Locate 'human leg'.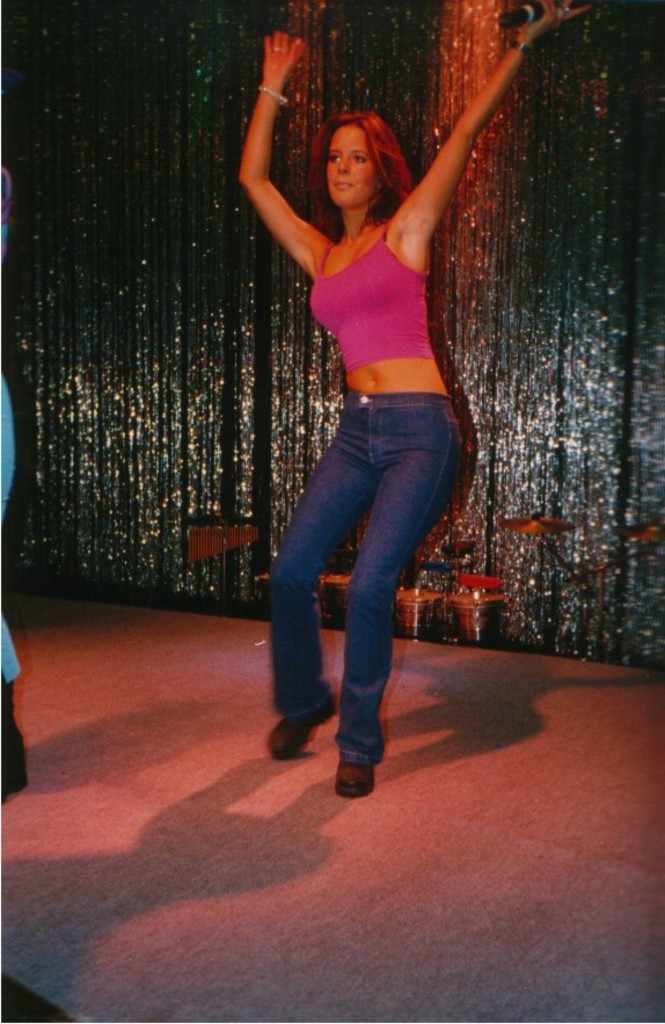
Bounding box: rect(266, 418, 382, 756).
